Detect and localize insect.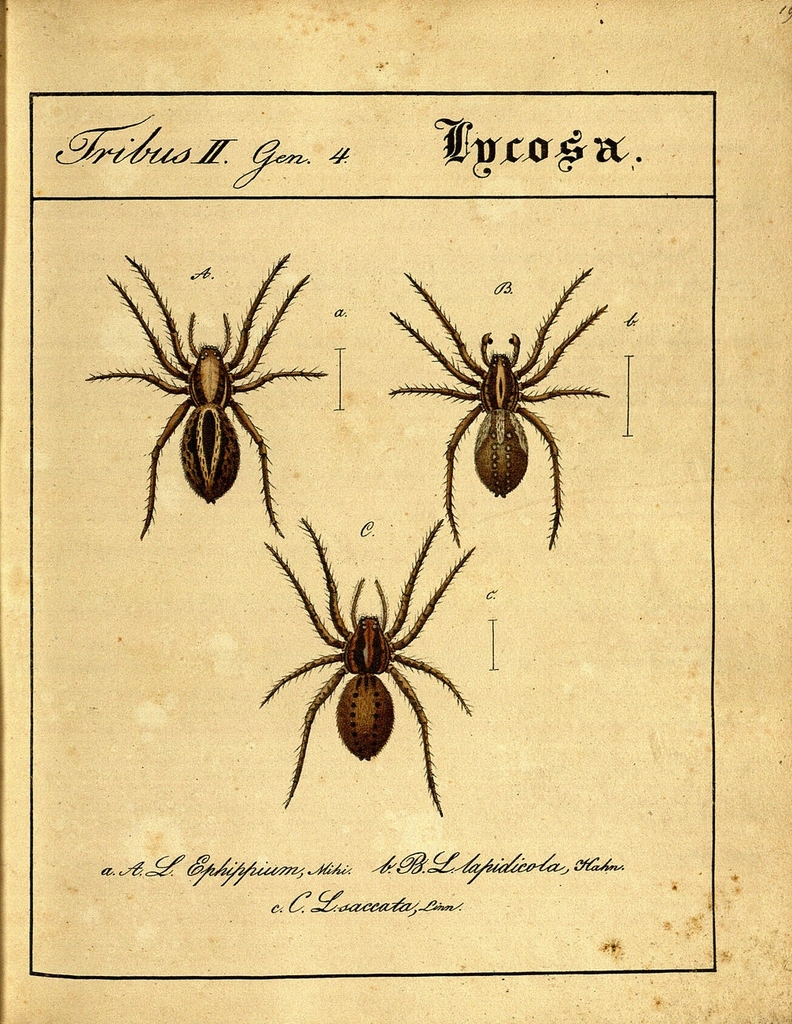
Localized at bbox=[380, 270, 635, 554].
